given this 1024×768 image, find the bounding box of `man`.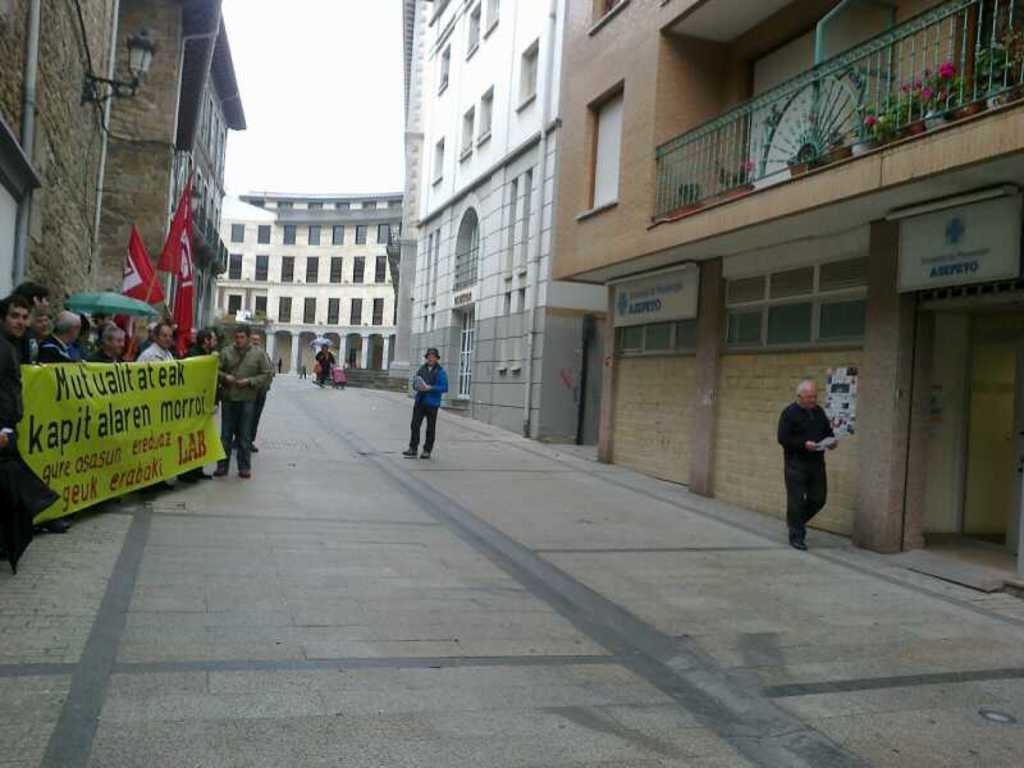
l=189, t=326, r=200, b=348.
